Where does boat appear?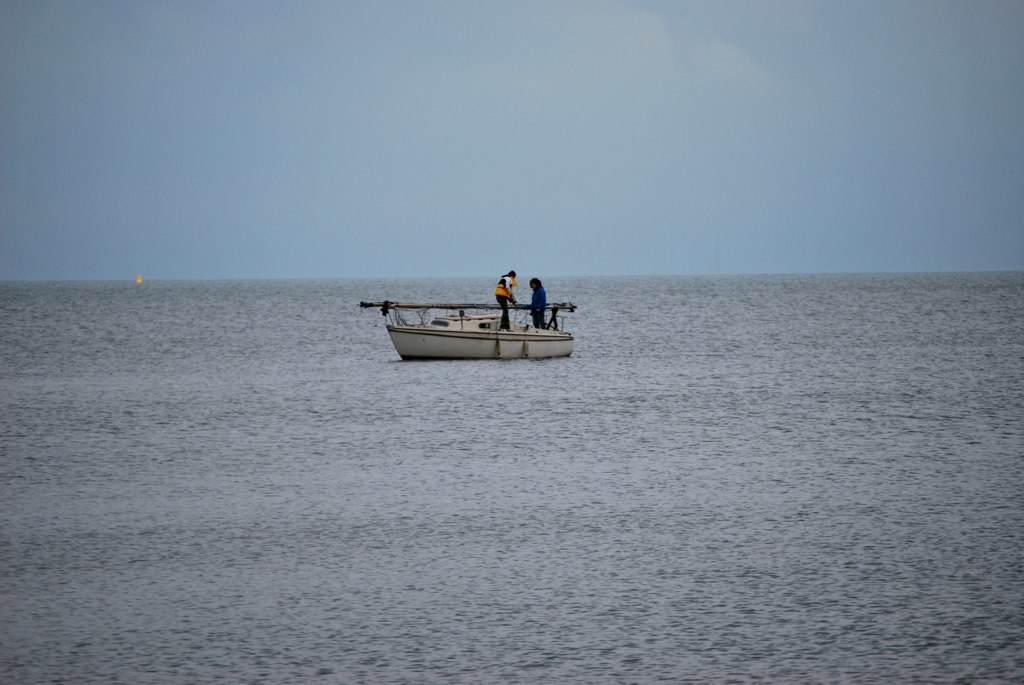
Appears at rect(364, 267, 591, 362).
